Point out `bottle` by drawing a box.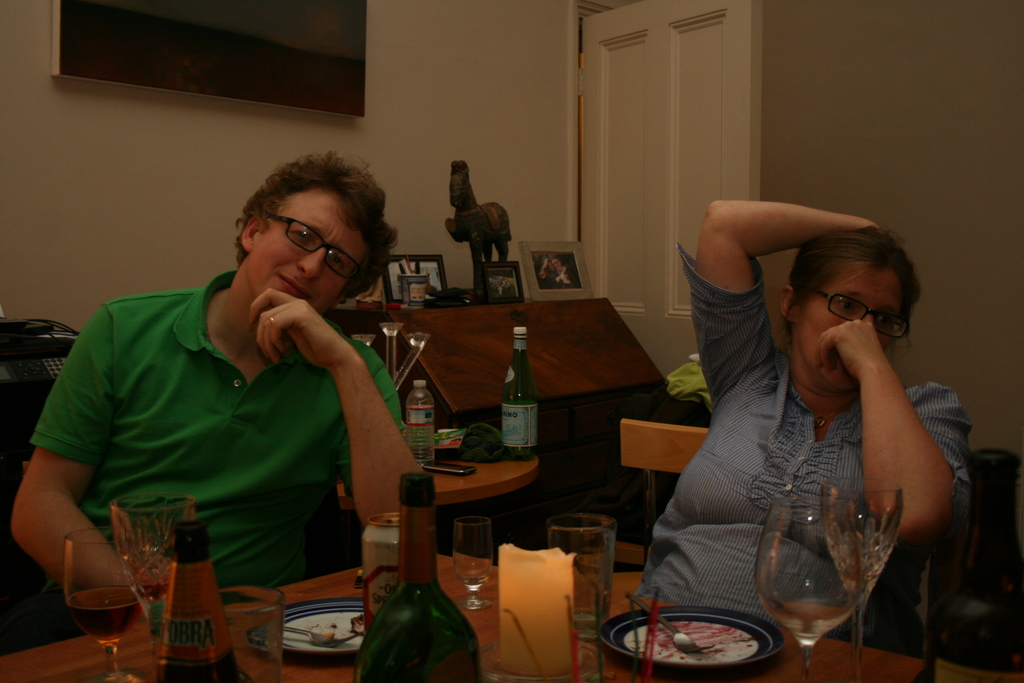
358 468 489 677.
